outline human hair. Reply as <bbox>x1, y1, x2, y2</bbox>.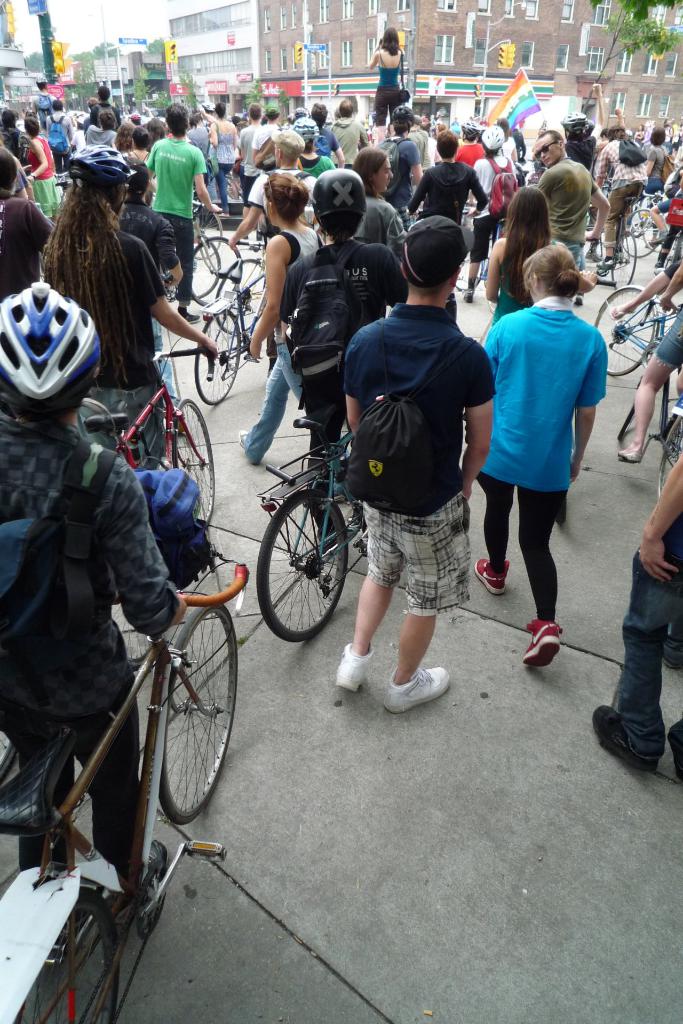
<bbox>497, 183, 552, 302</bbox>.
